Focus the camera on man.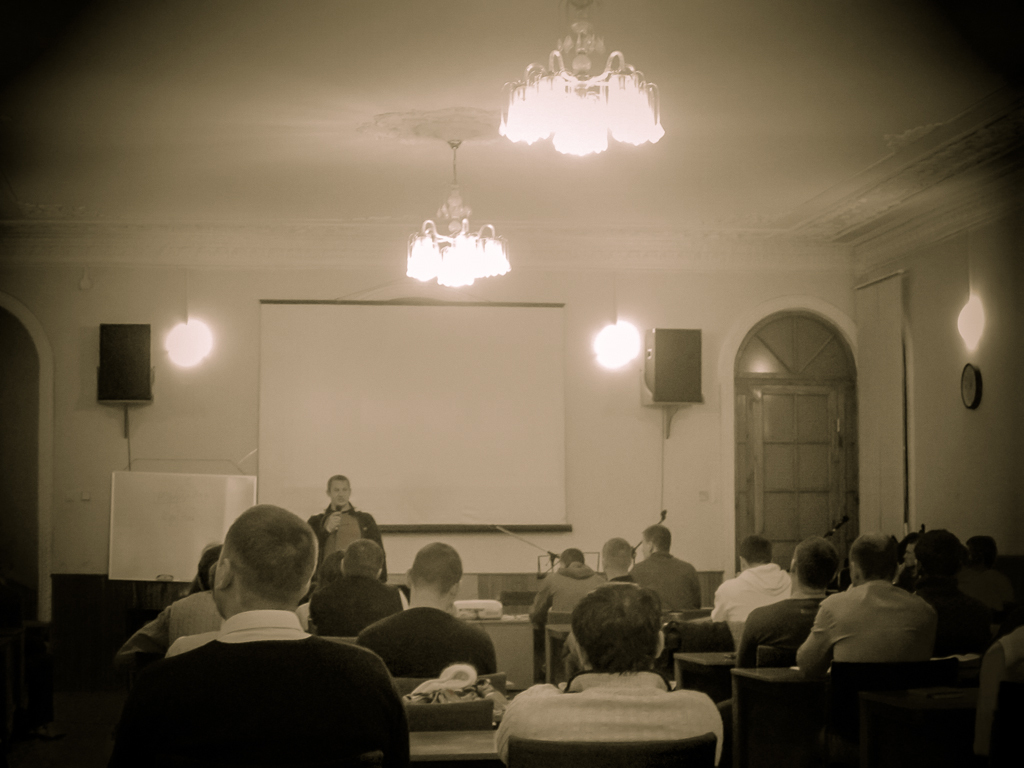
Focus region: rect(495, 581, 723, 765).
